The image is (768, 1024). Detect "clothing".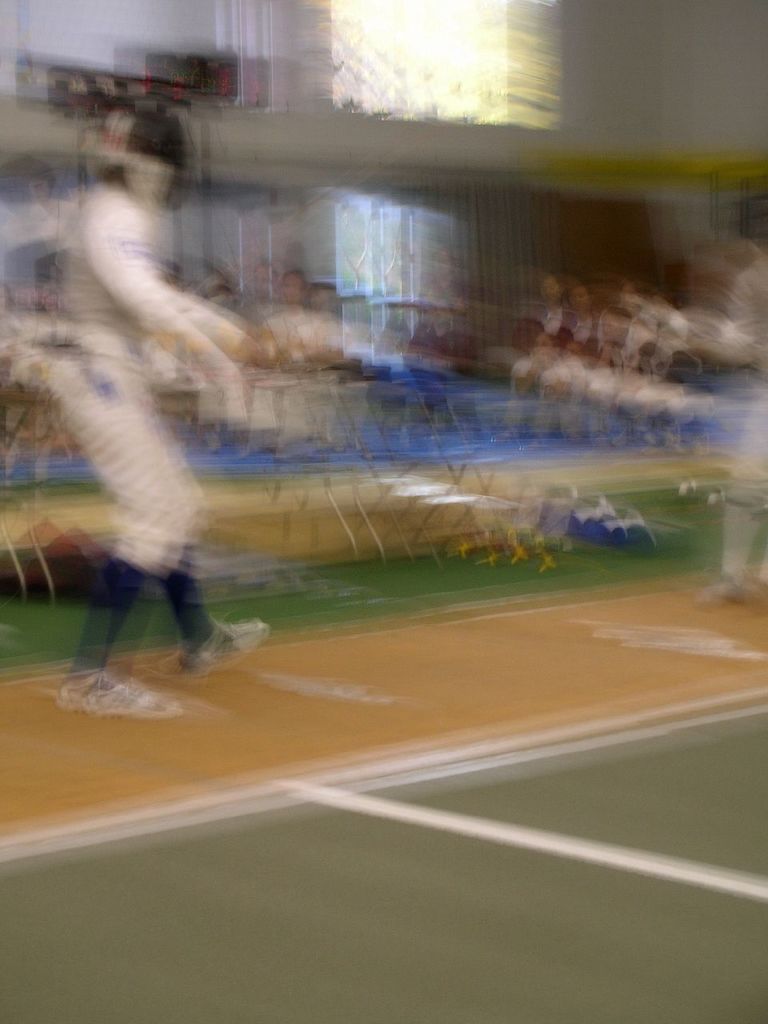
Detection: <box>502,301,573,444</box>.
